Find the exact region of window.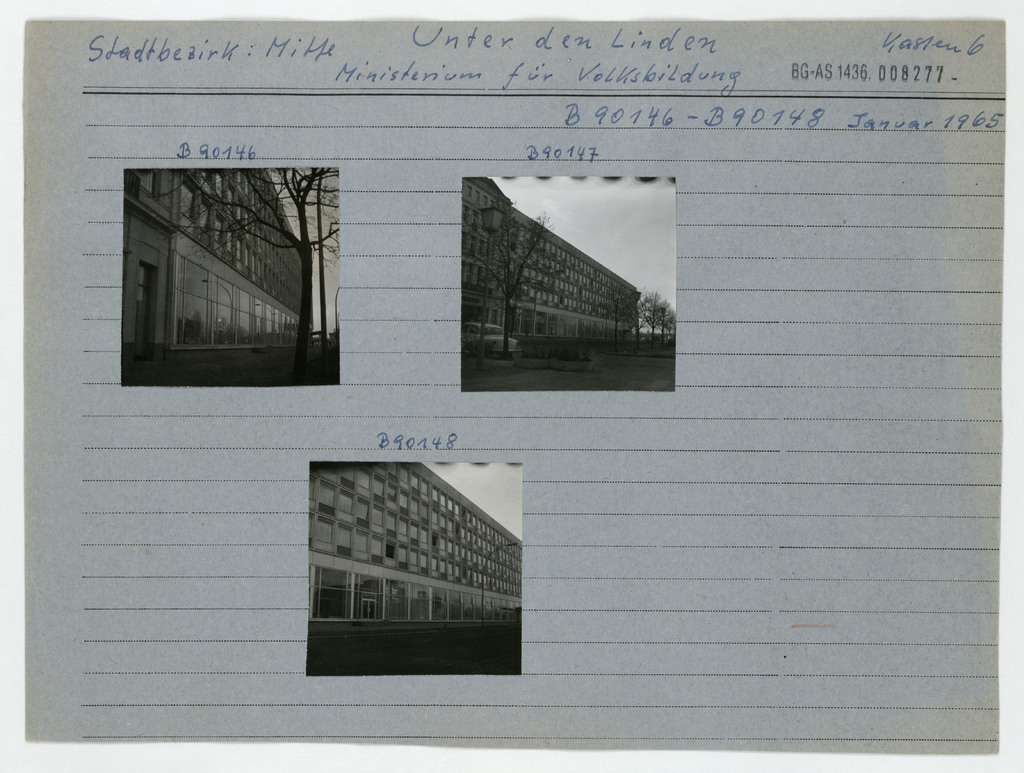
Exact region: [x1=504, y1=586, x2=523, y2=600].
